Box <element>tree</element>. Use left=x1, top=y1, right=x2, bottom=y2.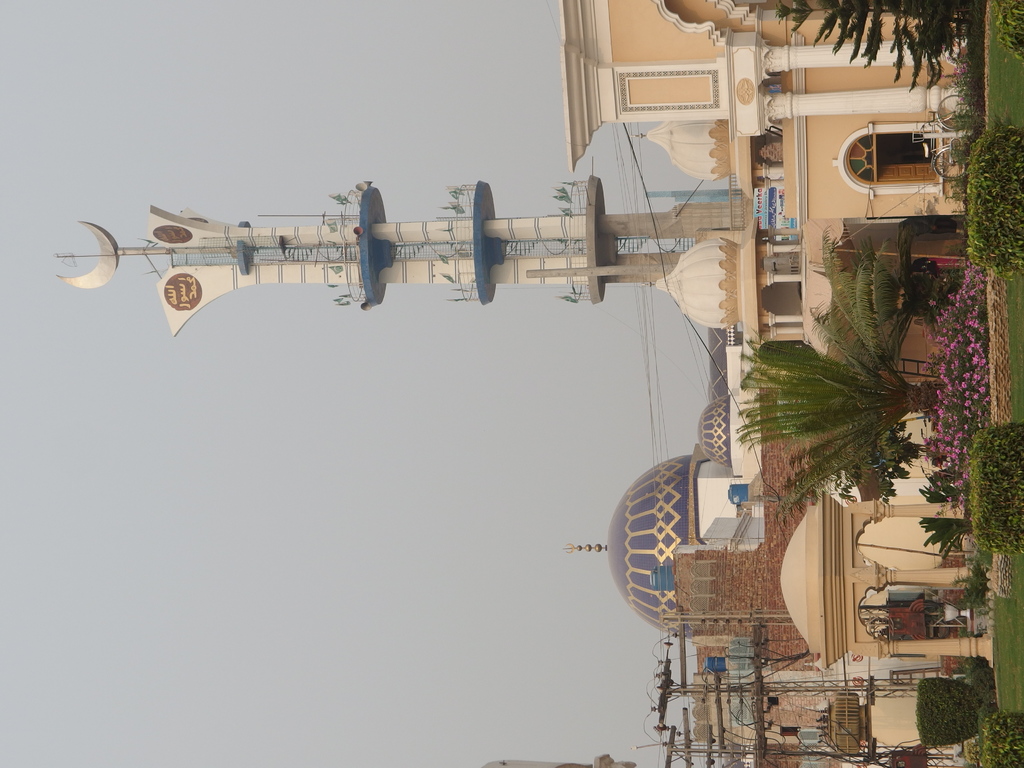
left=732, top=232, right=944, bottom=508.
